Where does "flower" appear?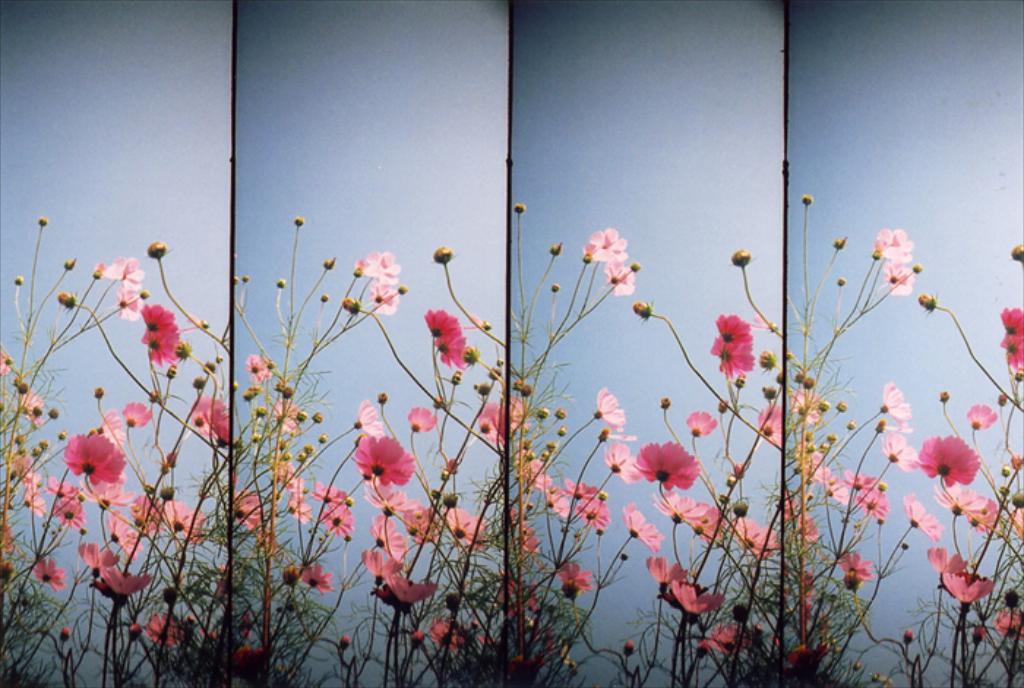
Appears at locate(120, 288, 138, 319).
